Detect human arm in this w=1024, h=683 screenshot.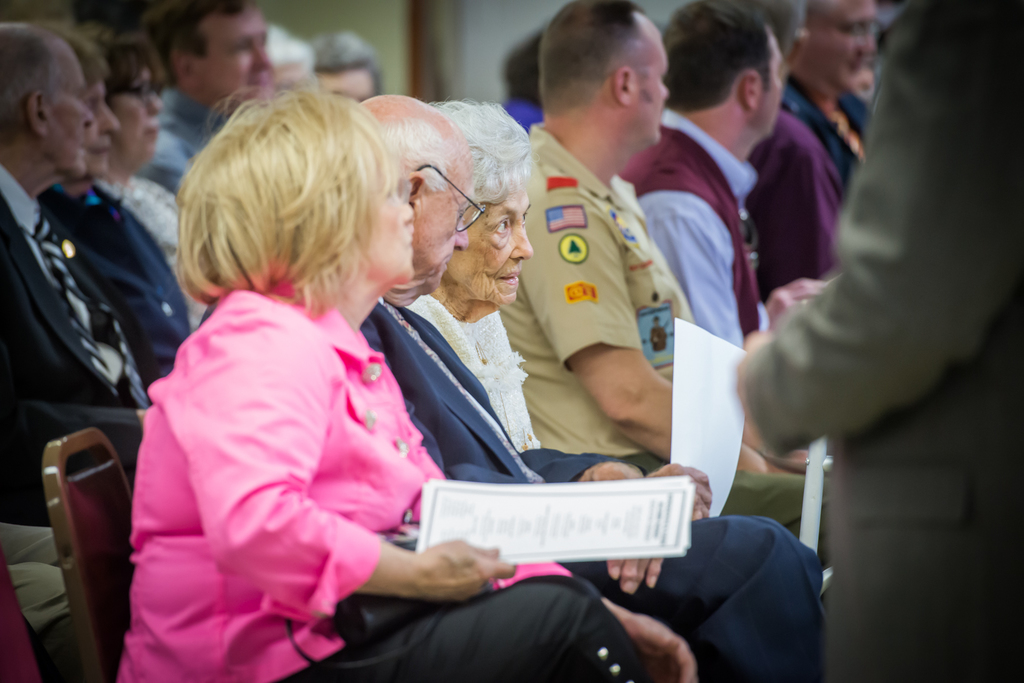
Detection: (left=141, top=329, right=461, bottom=584).
